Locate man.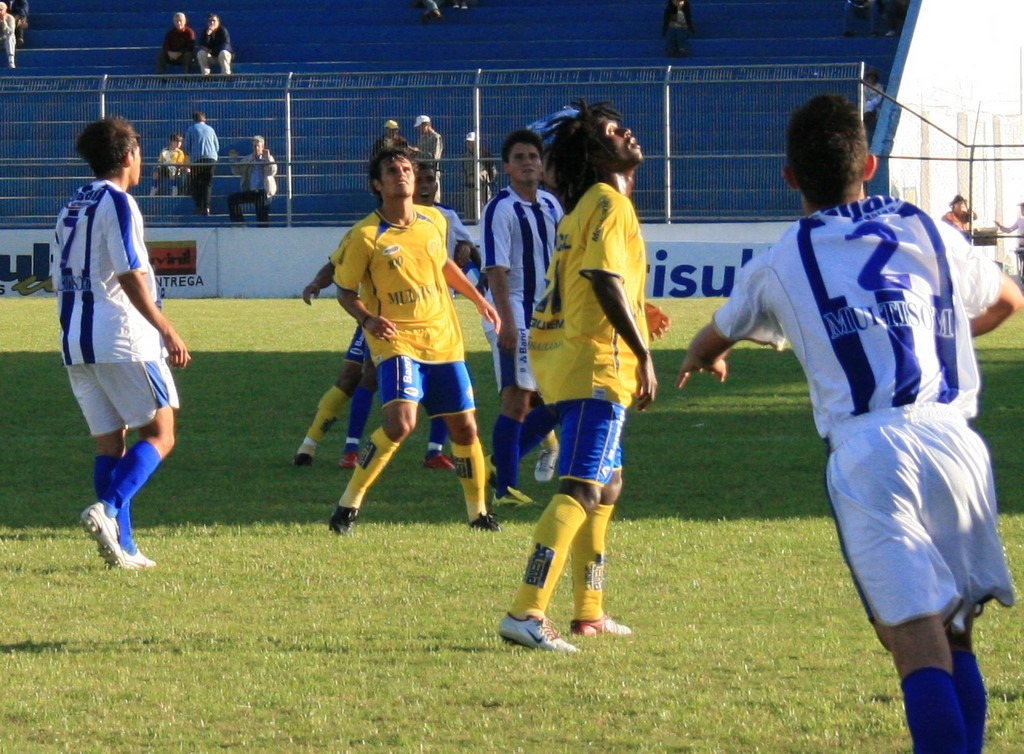
Bounding box: rect(295, 153, 480, 464).
